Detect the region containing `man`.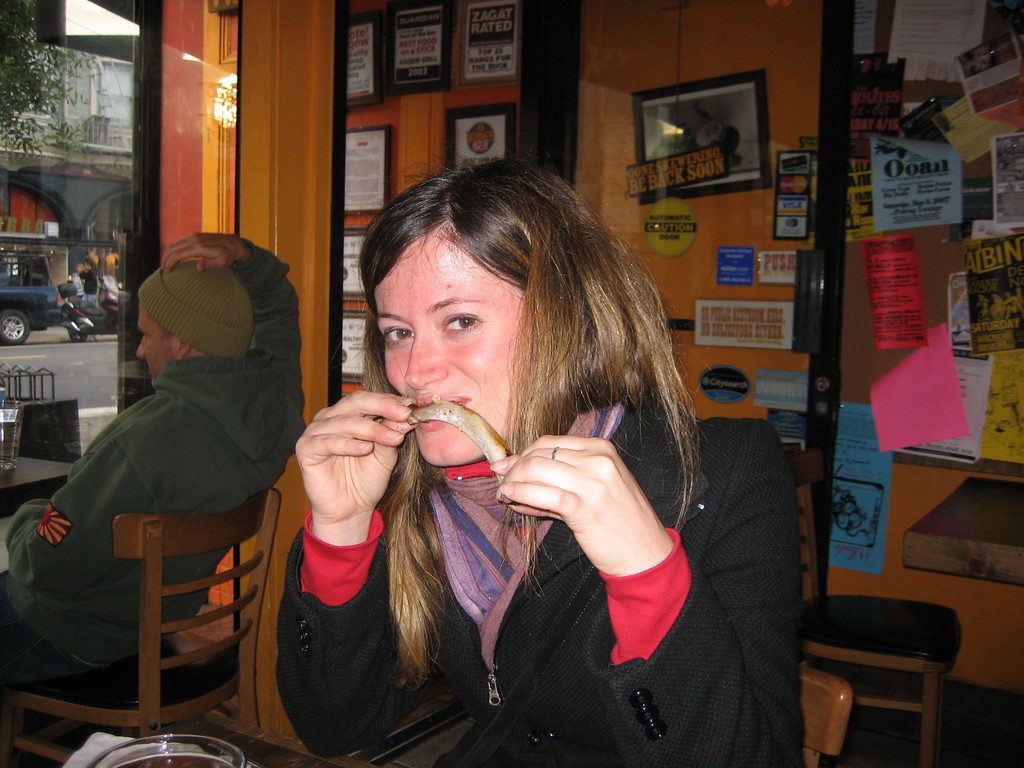
region(78, 260, 97, 311).
